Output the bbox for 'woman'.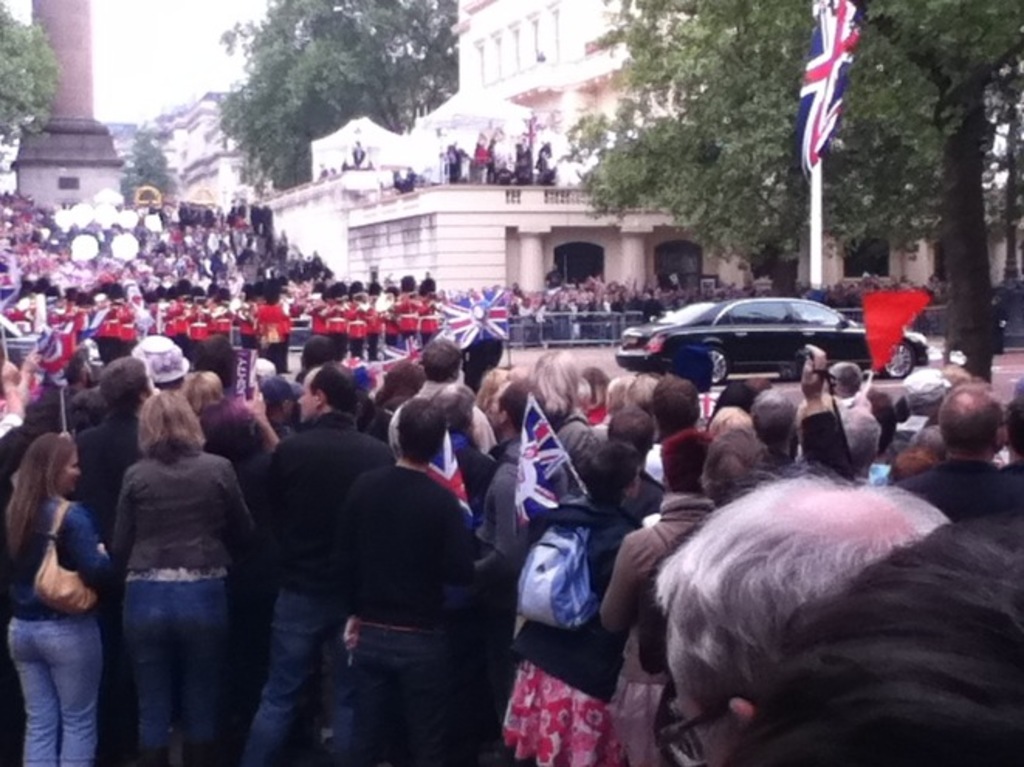
706, 401, 751, 434.
